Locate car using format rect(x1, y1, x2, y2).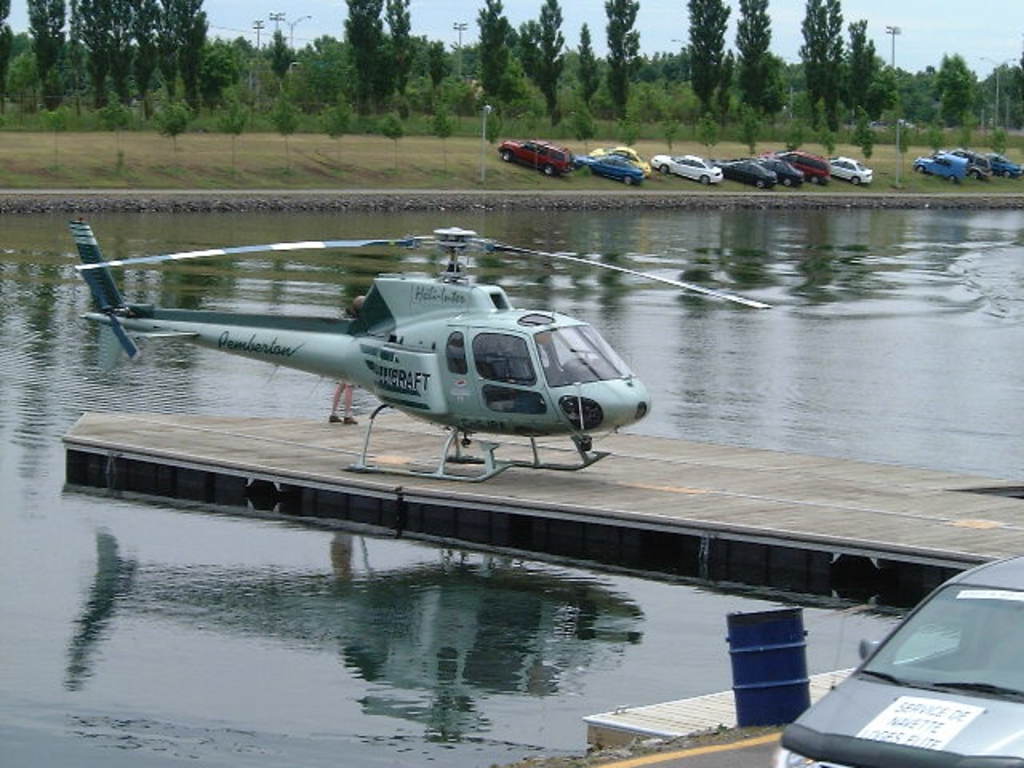
rect(586, 139, 653, 171).
